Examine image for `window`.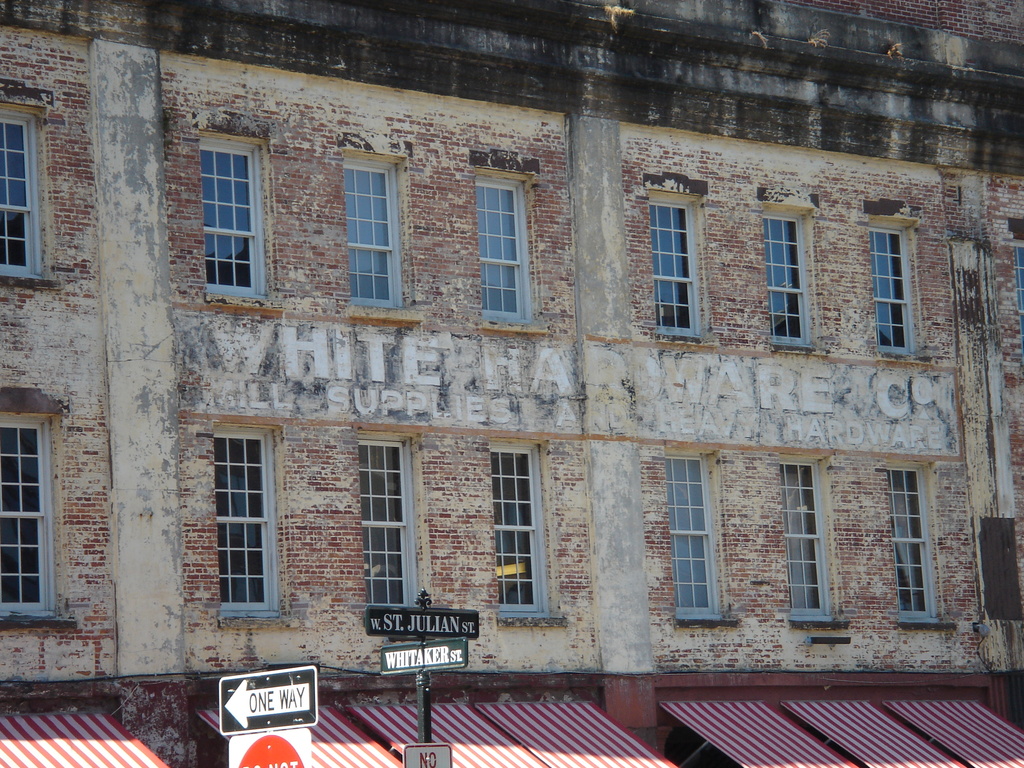
Examination result: 338/155/402/303.
